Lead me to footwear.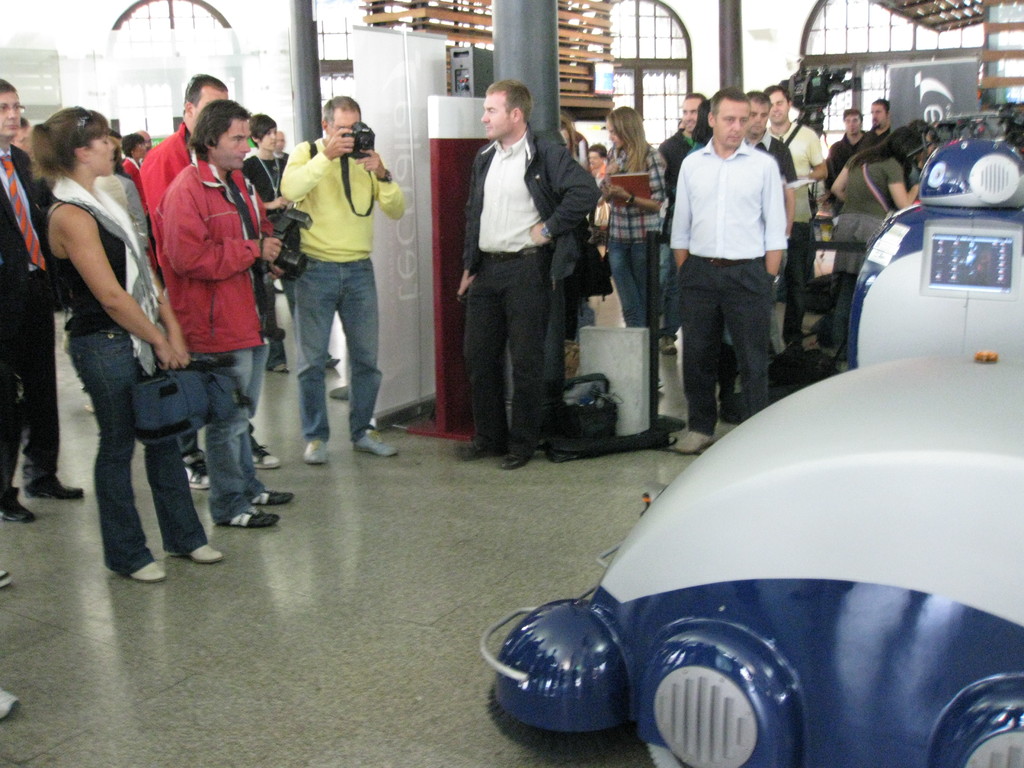
Lead to [659, 335, 678, 357].
